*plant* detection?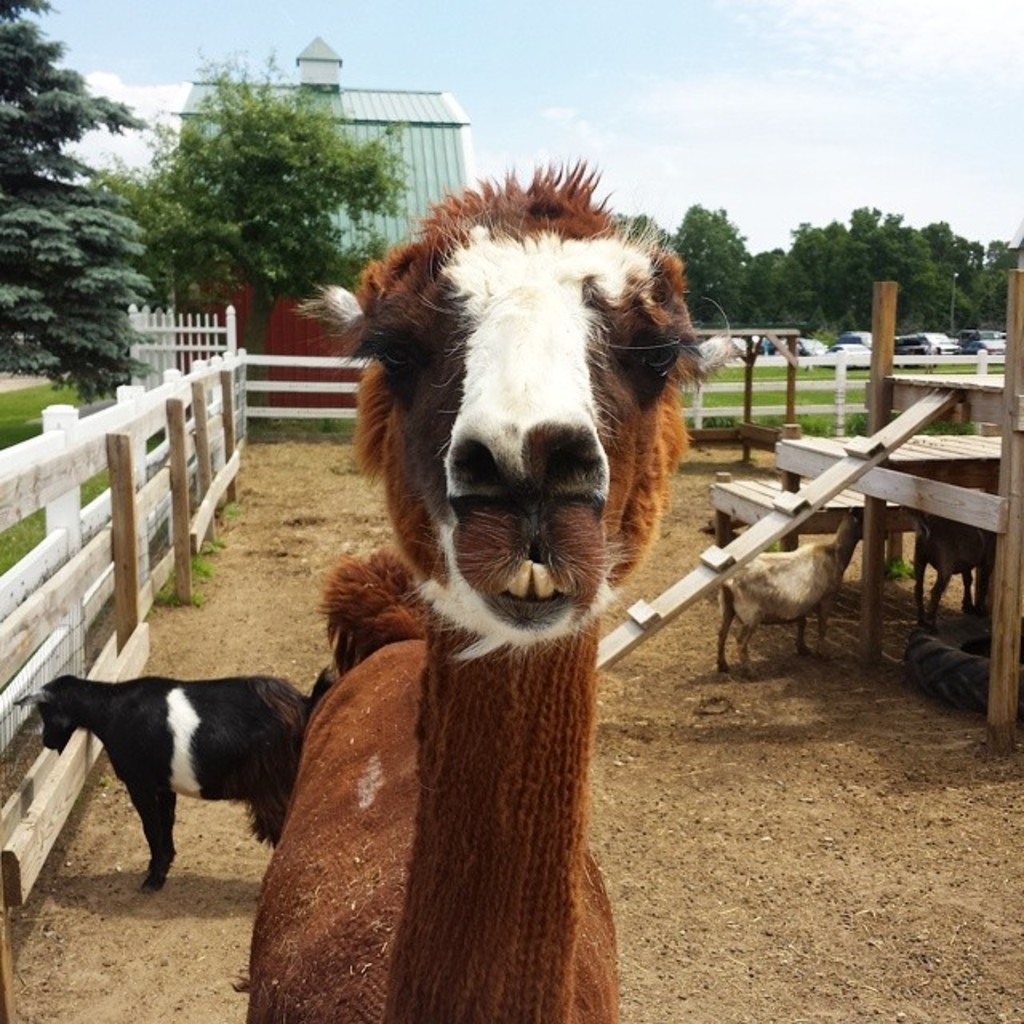
(x1=214, y1=533, x2=219, y2=555)
